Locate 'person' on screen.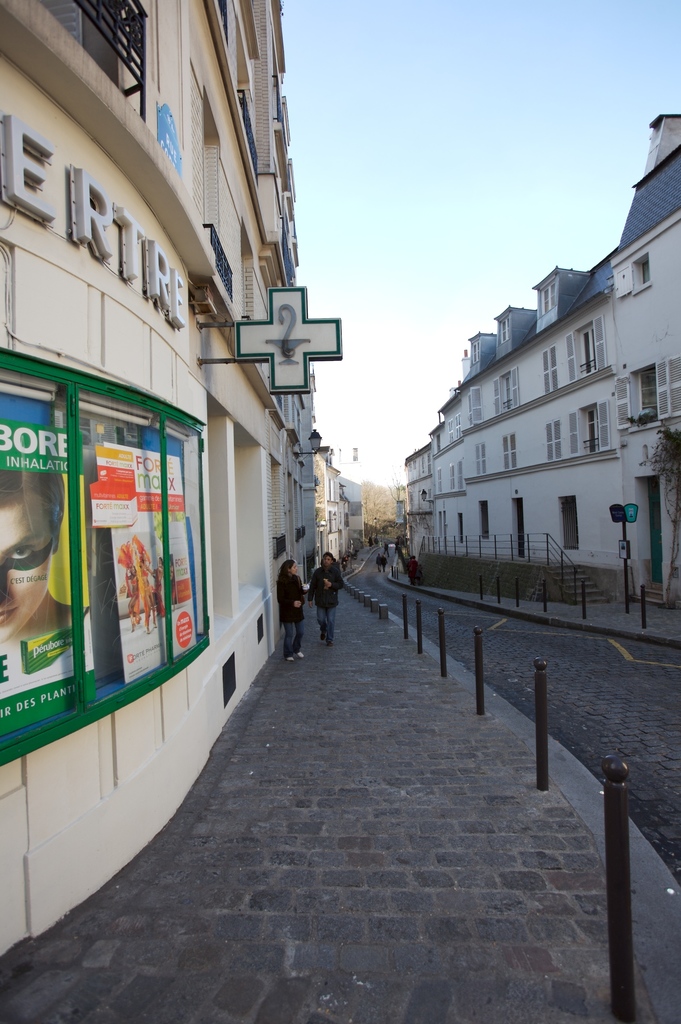
On screen at box(306, 544, 342, 642).
